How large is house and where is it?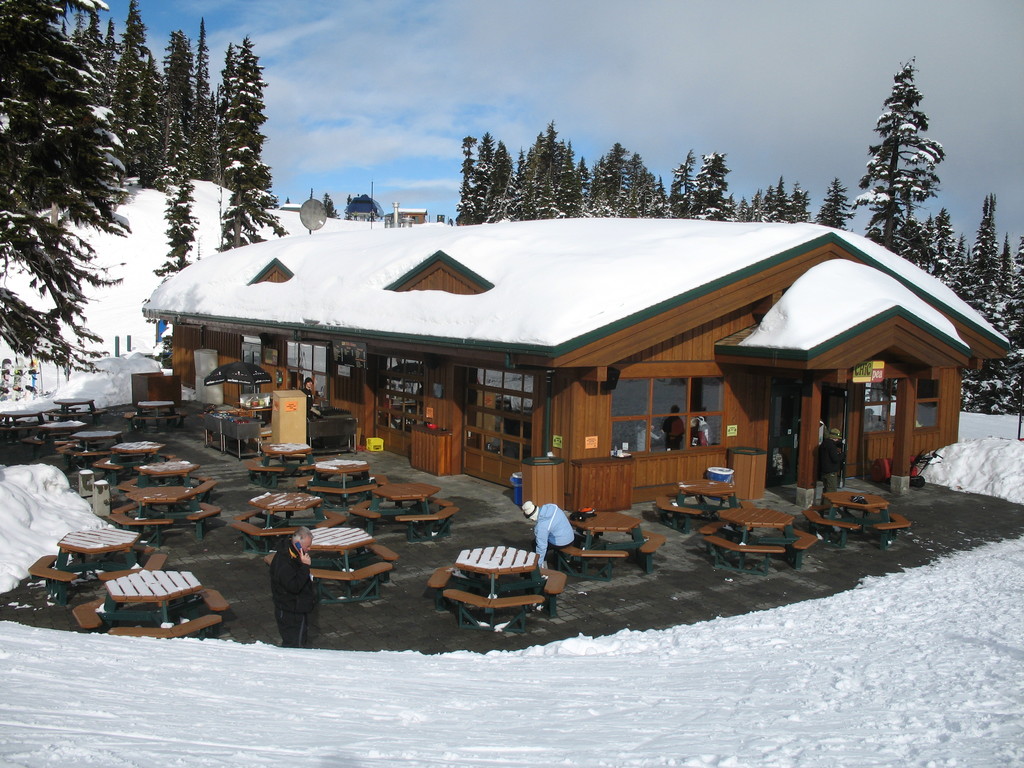
Bounding box: (346,208,378,228).
